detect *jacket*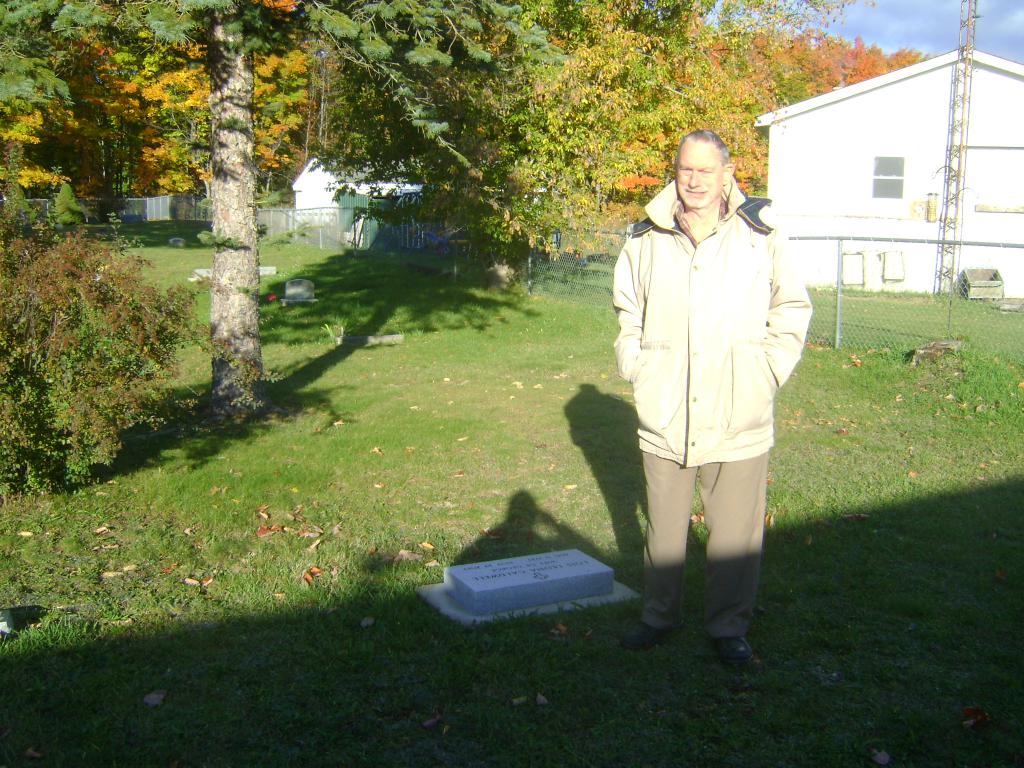
crop(602, 127, 796, 464)
